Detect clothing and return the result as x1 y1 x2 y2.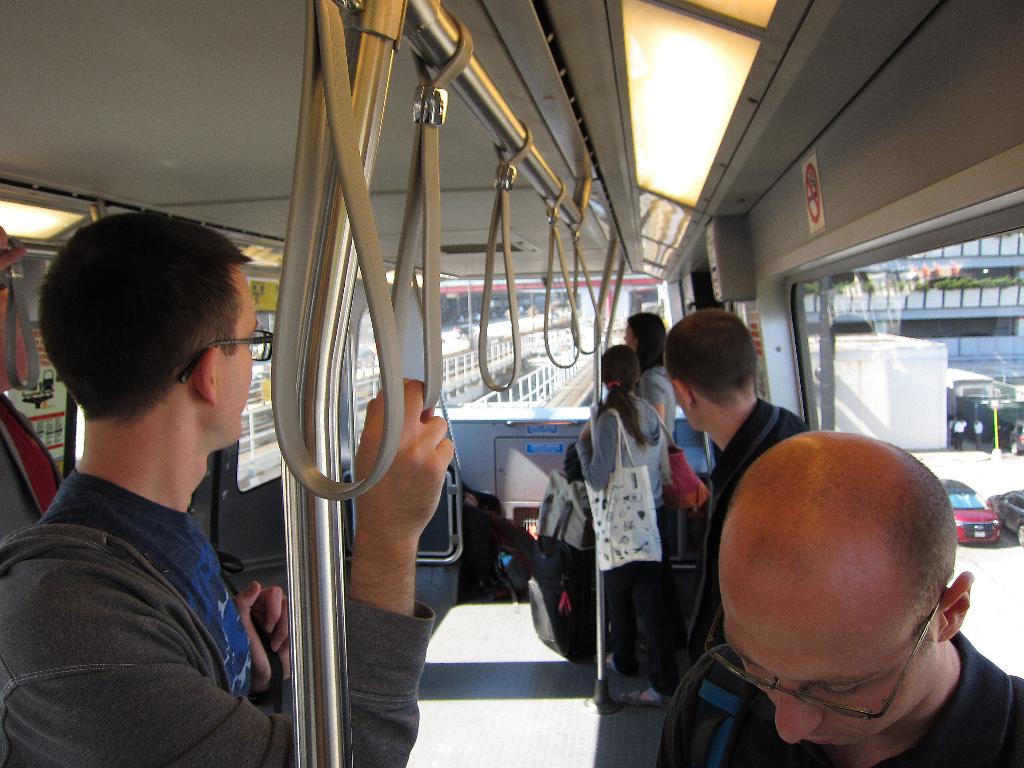
653 632 1023 767.
